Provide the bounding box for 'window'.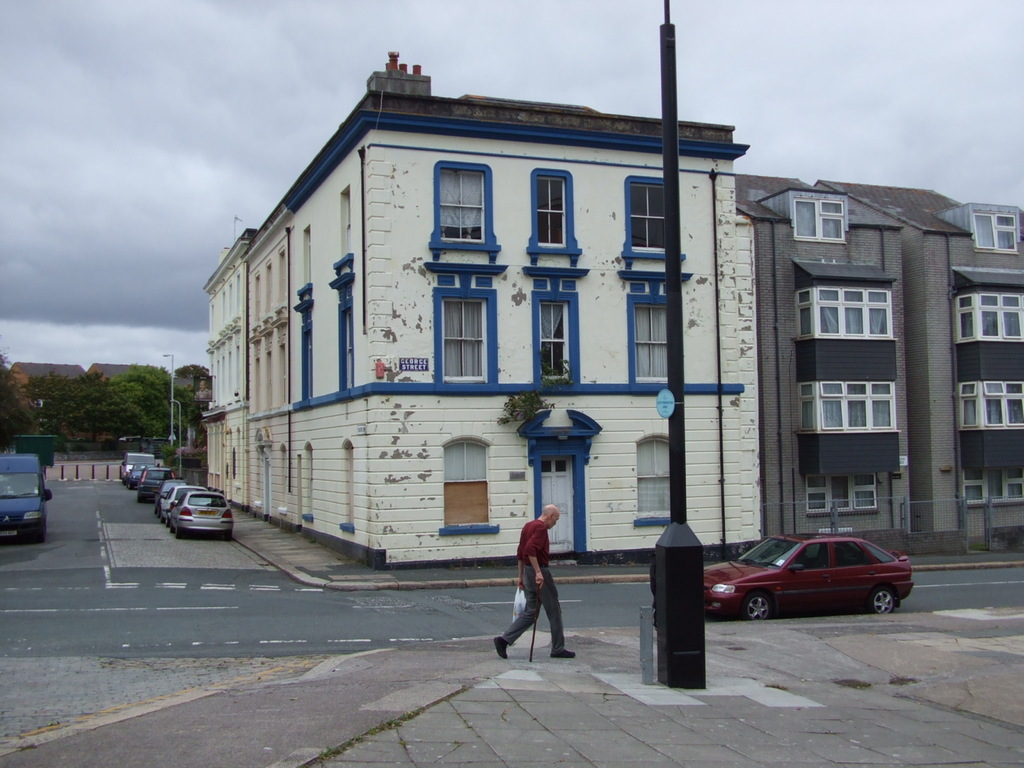
(974, 209, 1021, 252).
